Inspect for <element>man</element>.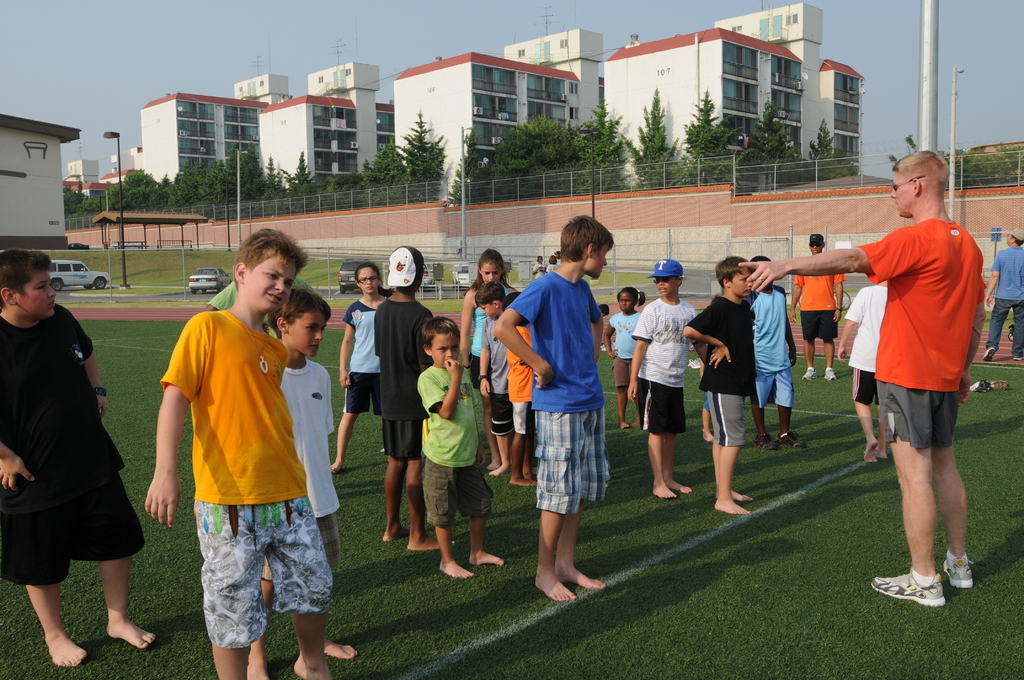
Inspection: 3:250:155:670.
